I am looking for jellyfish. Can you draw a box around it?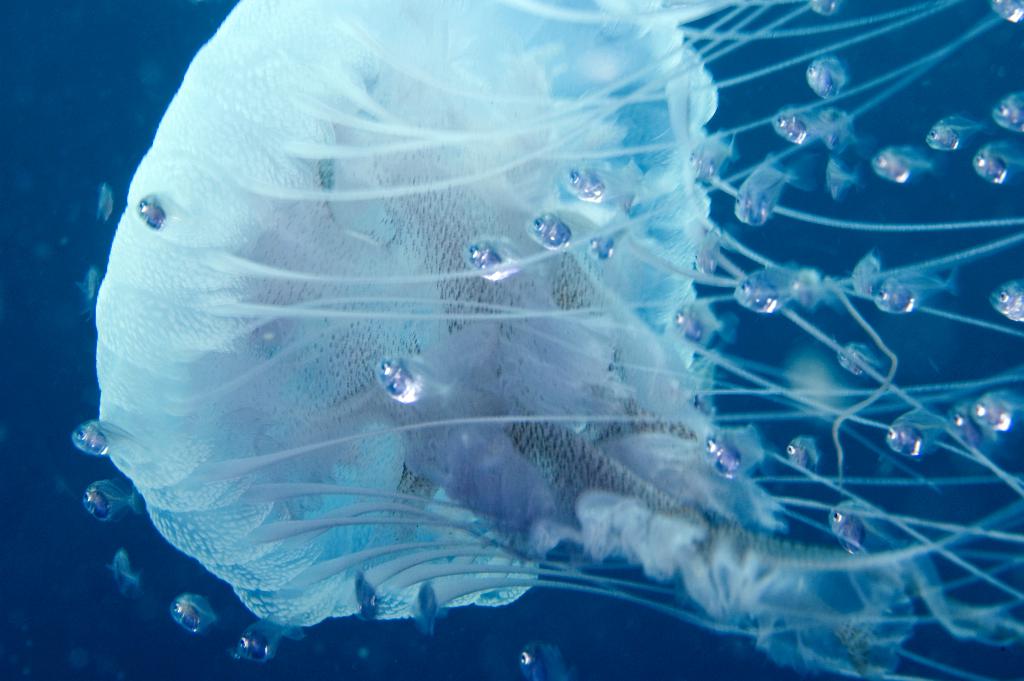
Sure, the bounding box is Rect(77, 13, 993, 680).
